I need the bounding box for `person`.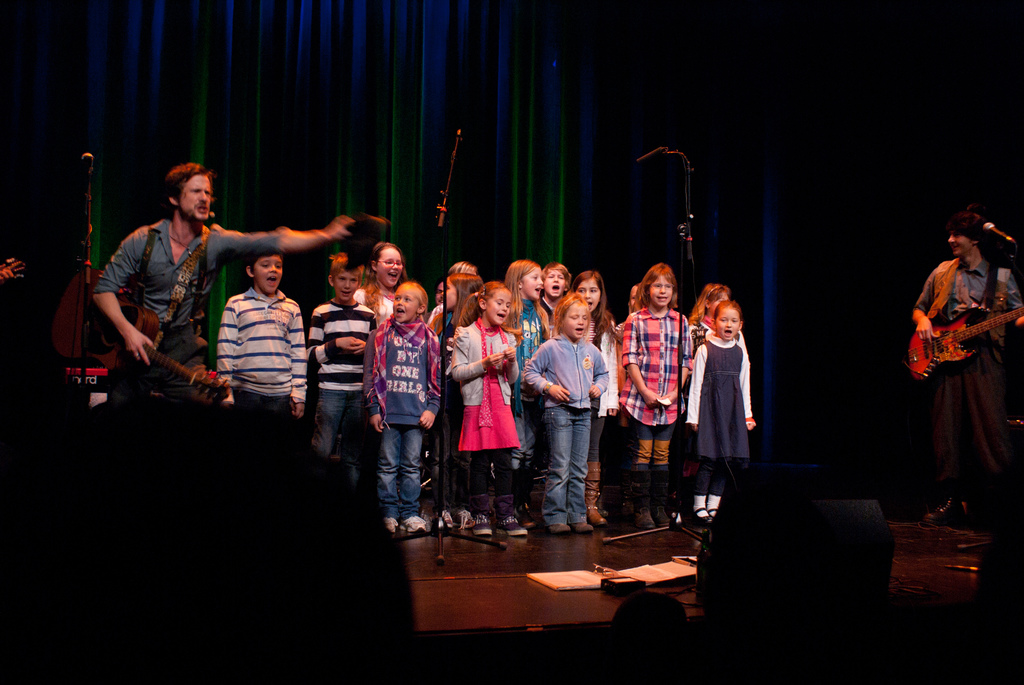
Here it is: box(915, 209, 1023, 523).
